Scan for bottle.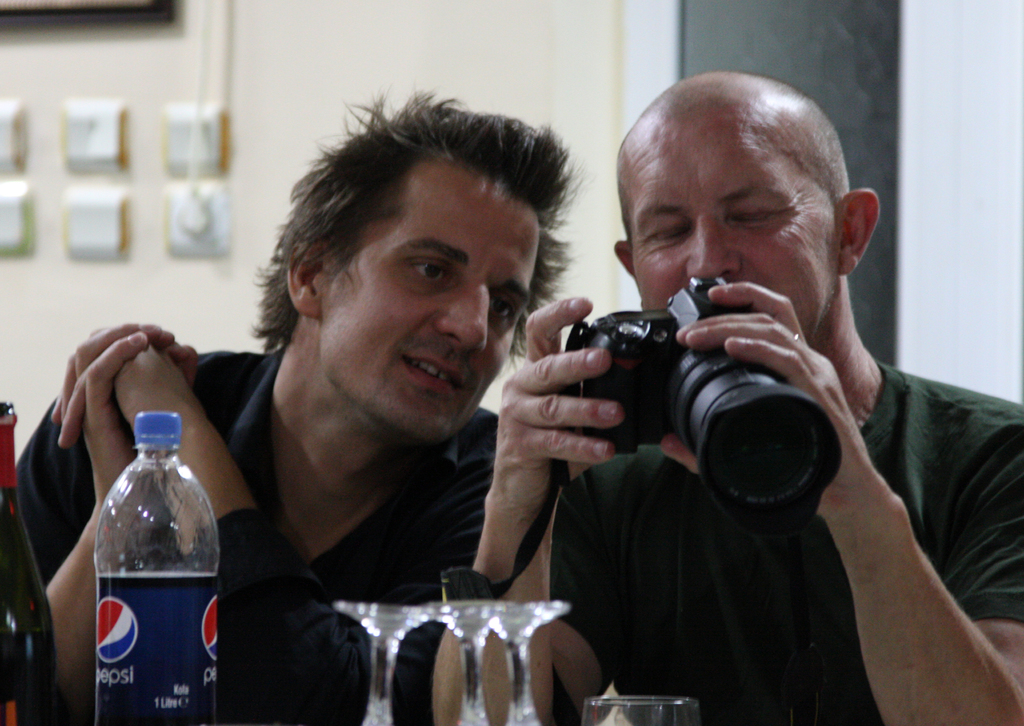
Scan result: 93,407,216,725.
